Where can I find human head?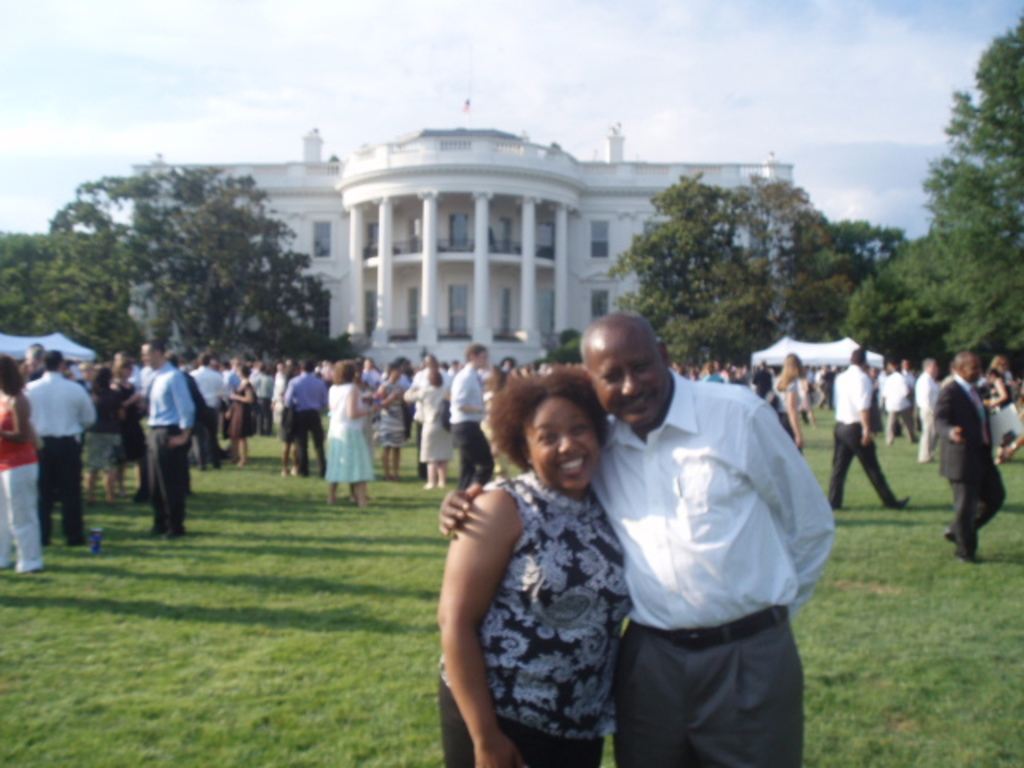
You can find it at 142, 346, 163, 366.
